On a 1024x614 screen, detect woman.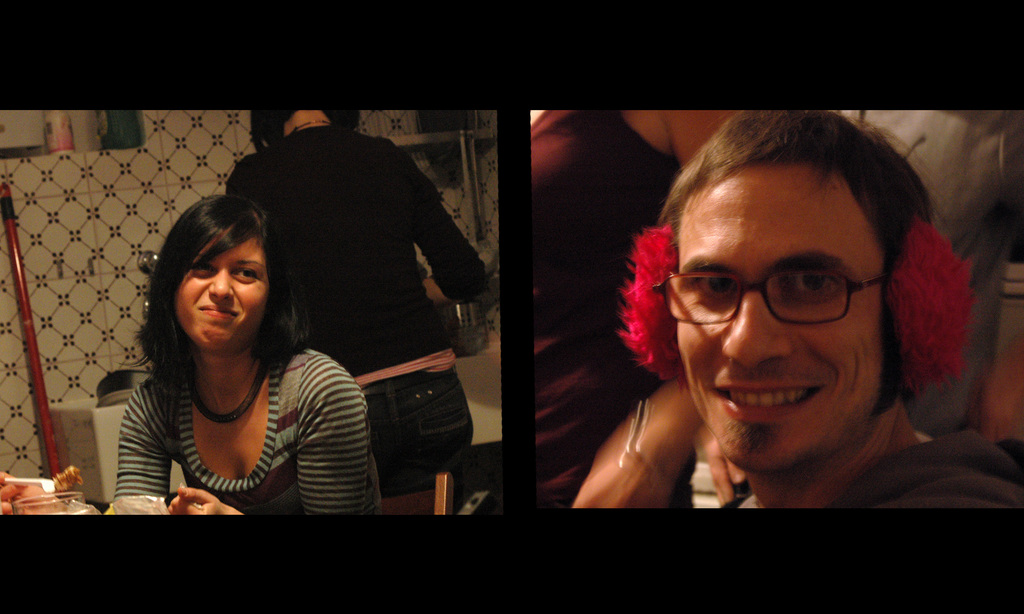
box=[226, 102, 496, 497].
